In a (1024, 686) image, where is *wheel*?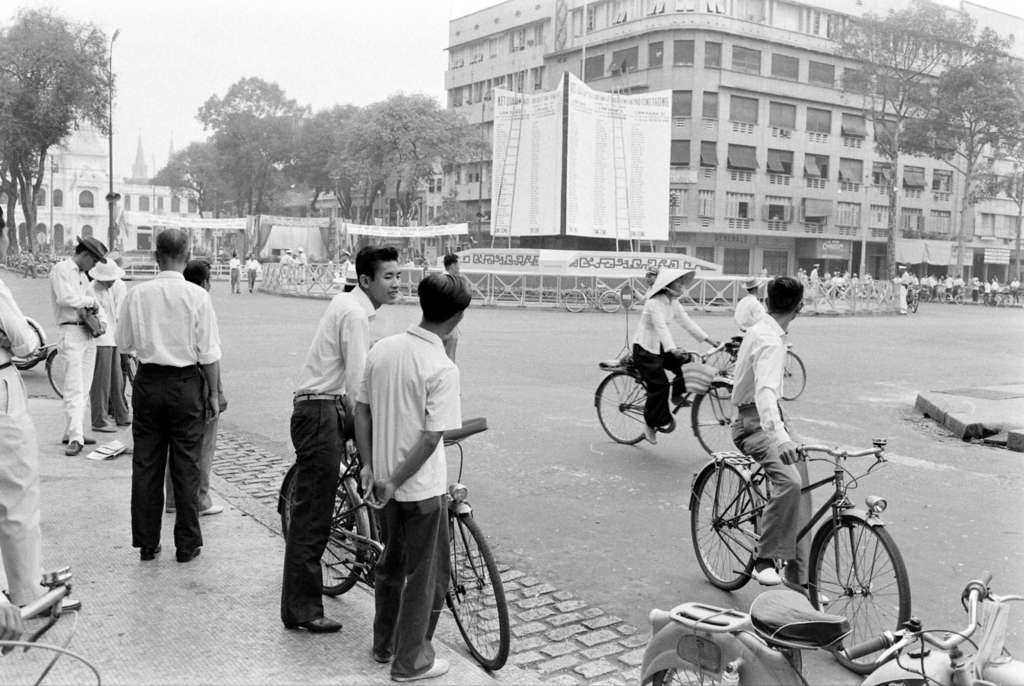
box(651, 660, 715, 685).
